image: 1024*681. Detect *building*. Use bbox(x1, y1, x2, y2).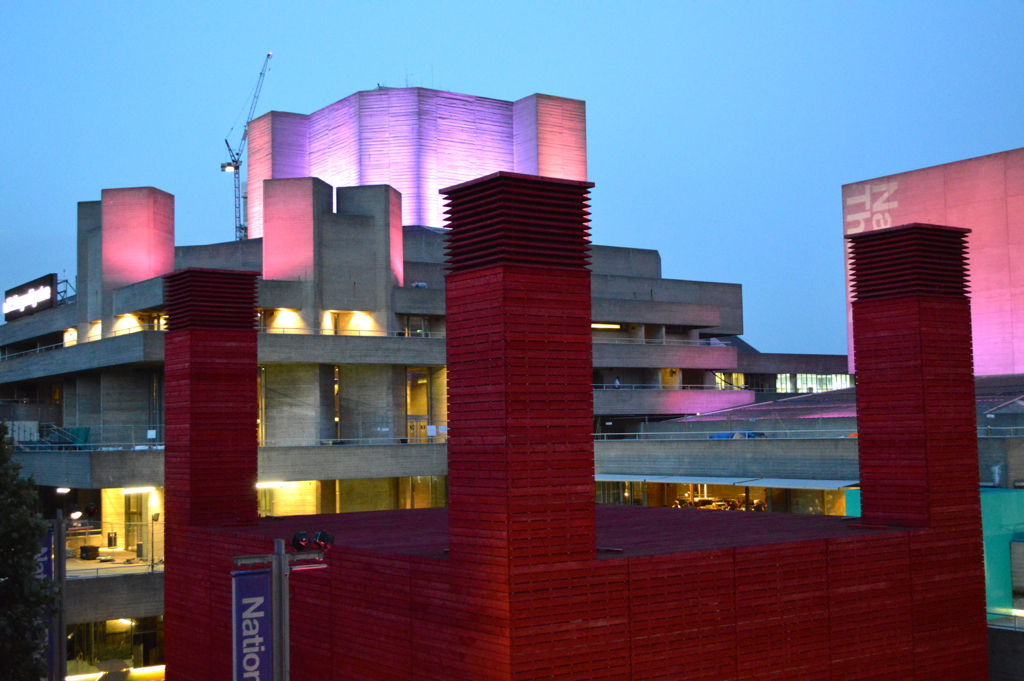
bbox(244, 85, 589, 242).
